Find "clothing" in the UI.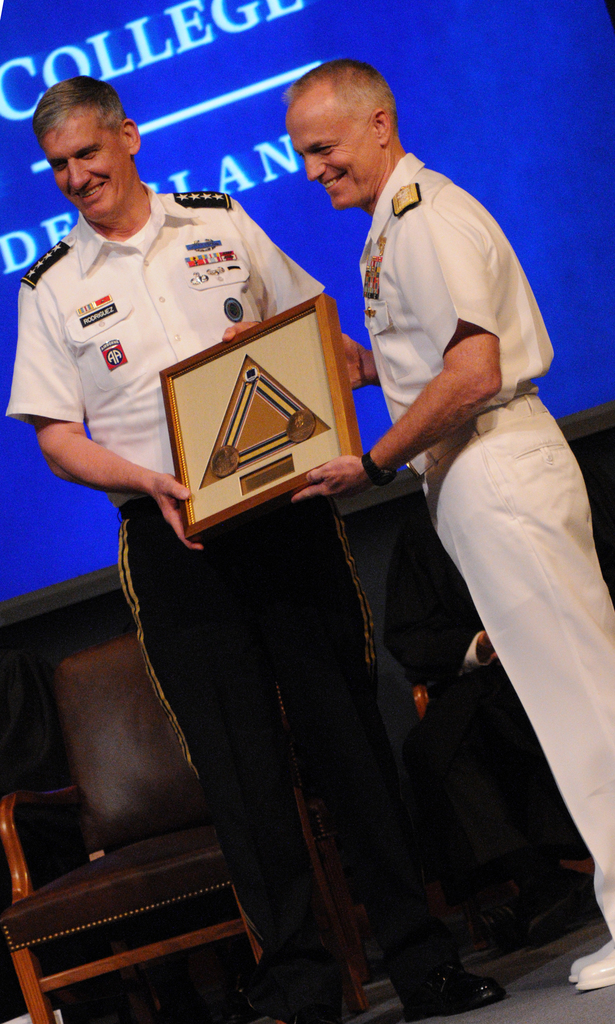
UI element at box=[0, 170, 464, 1003].
